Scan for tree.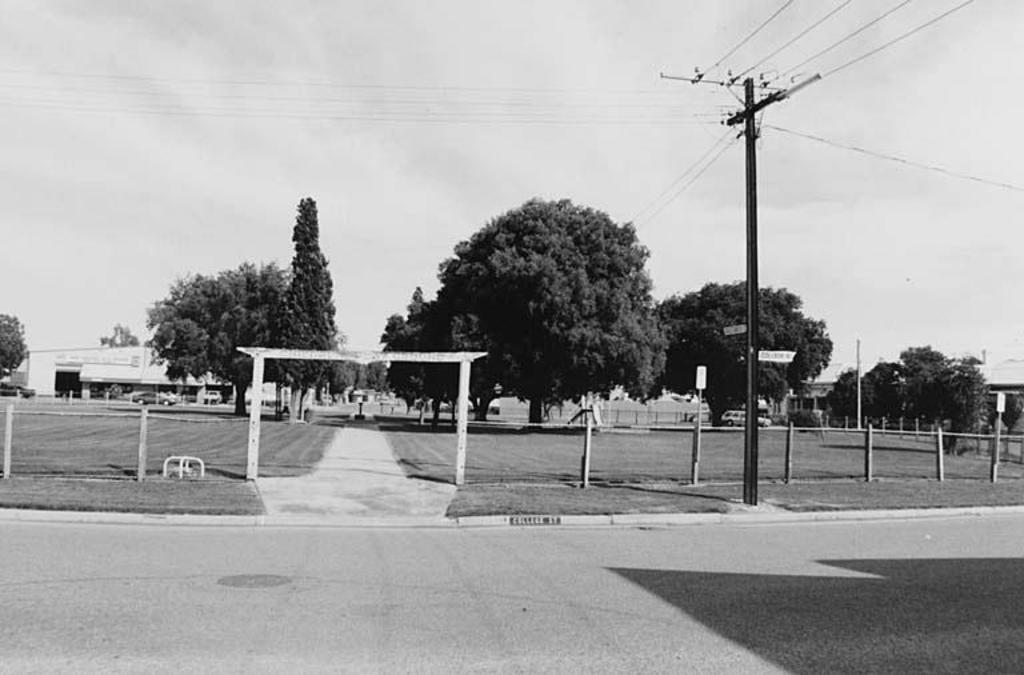
Scan result: BBox(368, 352, 395, 386).
